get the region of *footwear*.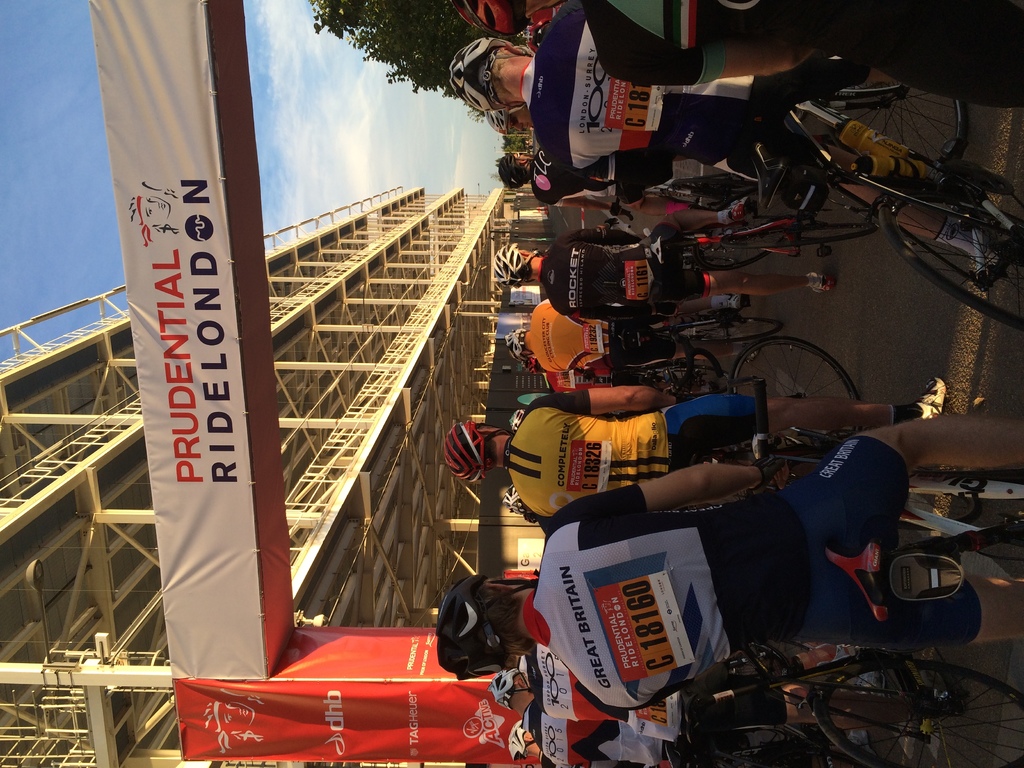
[915, 378, 947, 418].
